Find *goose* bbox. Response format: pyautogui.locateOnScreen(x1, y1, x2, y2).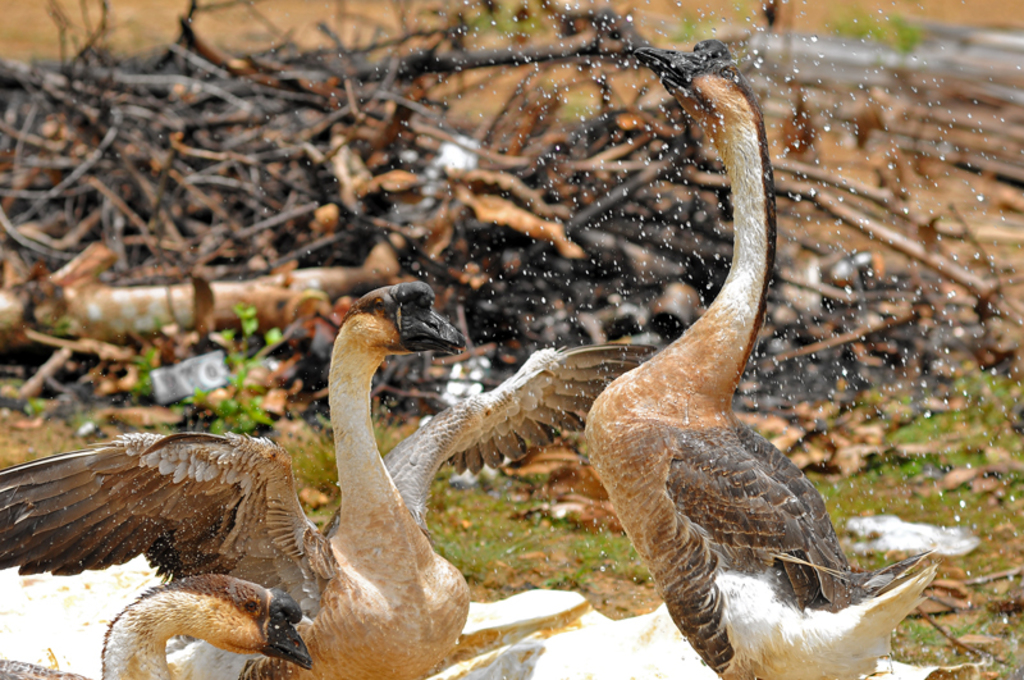
pyautogui.locateOnScreen(588, 37, 931, 679).
